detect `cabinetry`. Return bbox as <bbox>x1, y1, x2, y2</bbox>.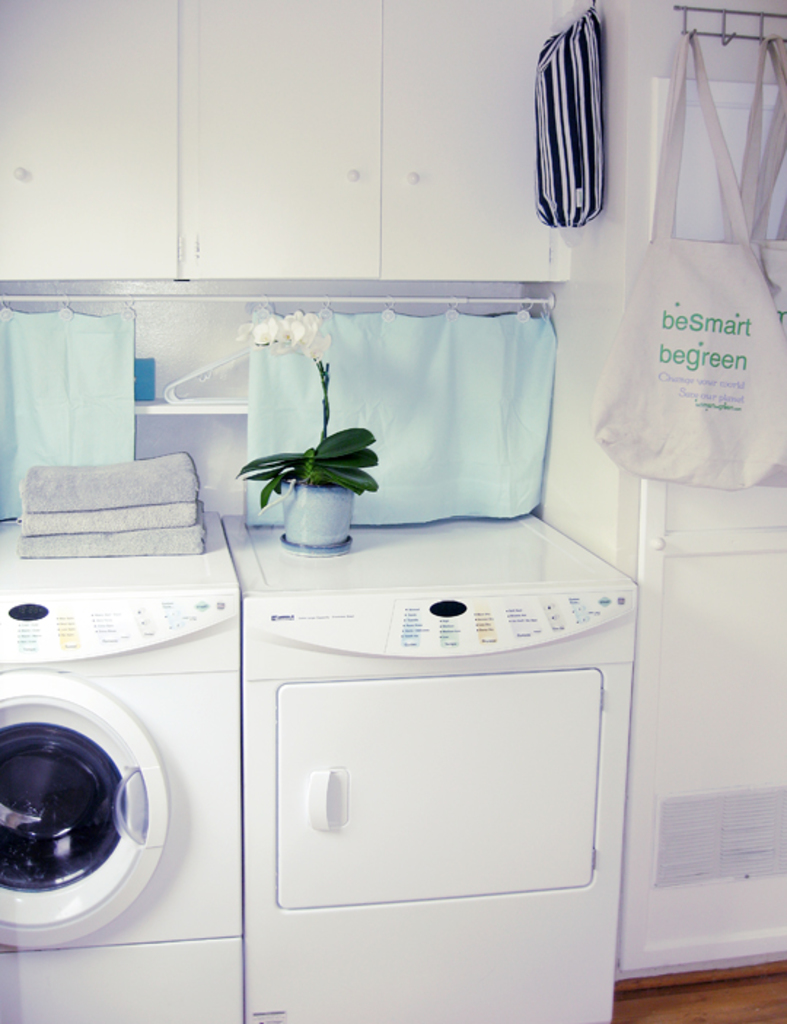
<bbox>0, 4, 173, 275</bbox>.
